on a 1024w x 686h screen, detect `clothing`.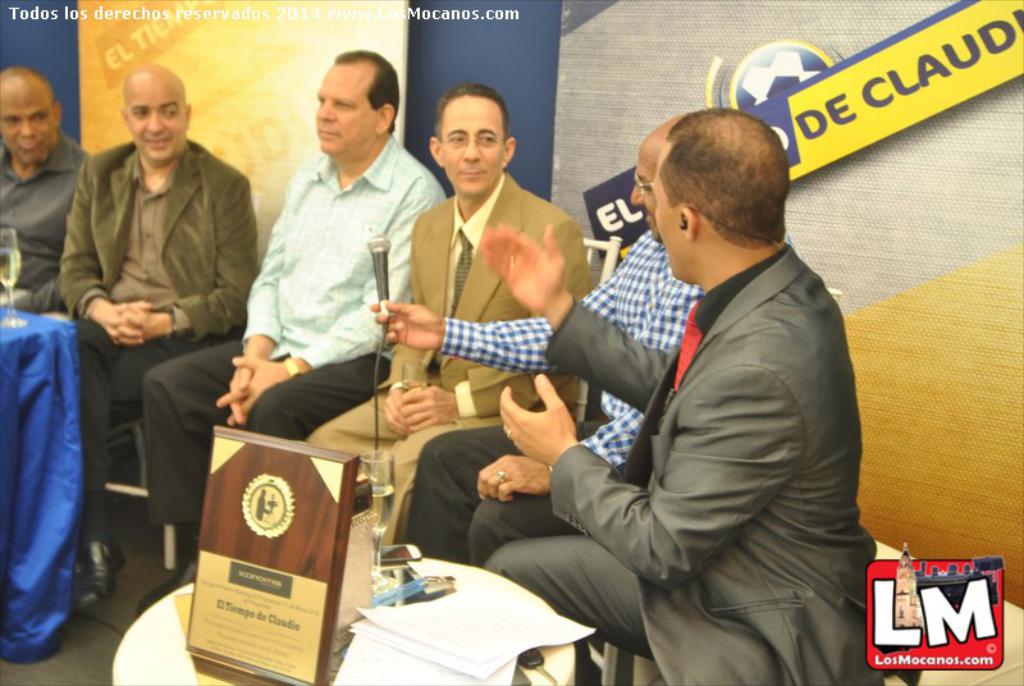
392, 173, 585, 404.
